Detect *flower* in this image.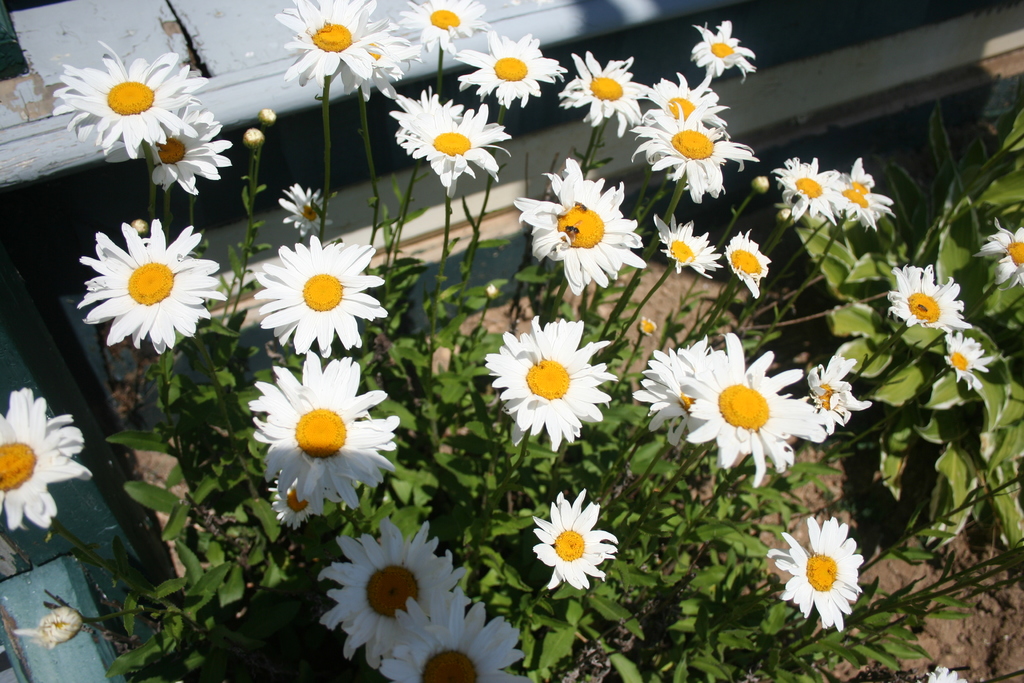
Detection: [312,514,467,672].
